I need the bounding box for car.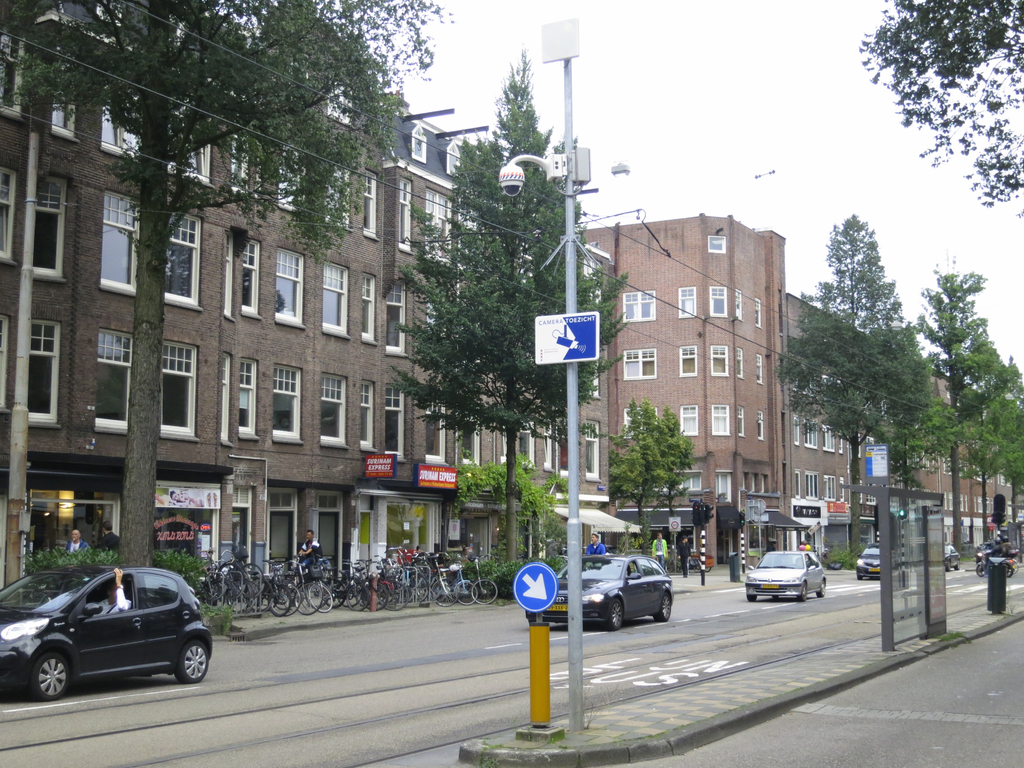
Here it is: crop(526, 556, 673, 632).
